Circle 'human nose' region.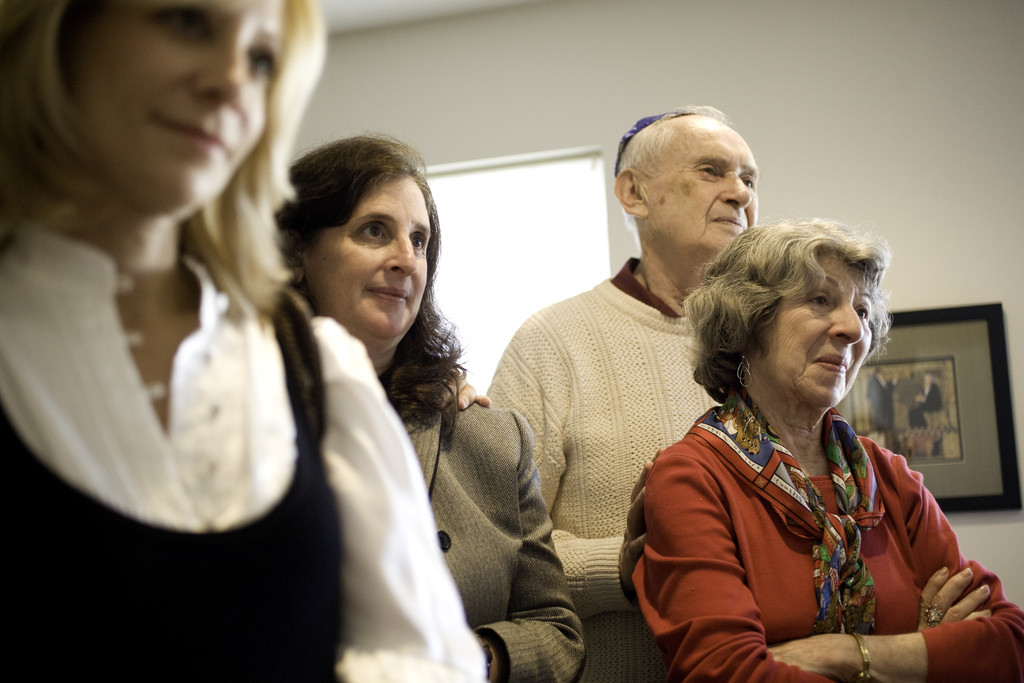
Region: x1=189 y1=37 x2=248 y2=108.
